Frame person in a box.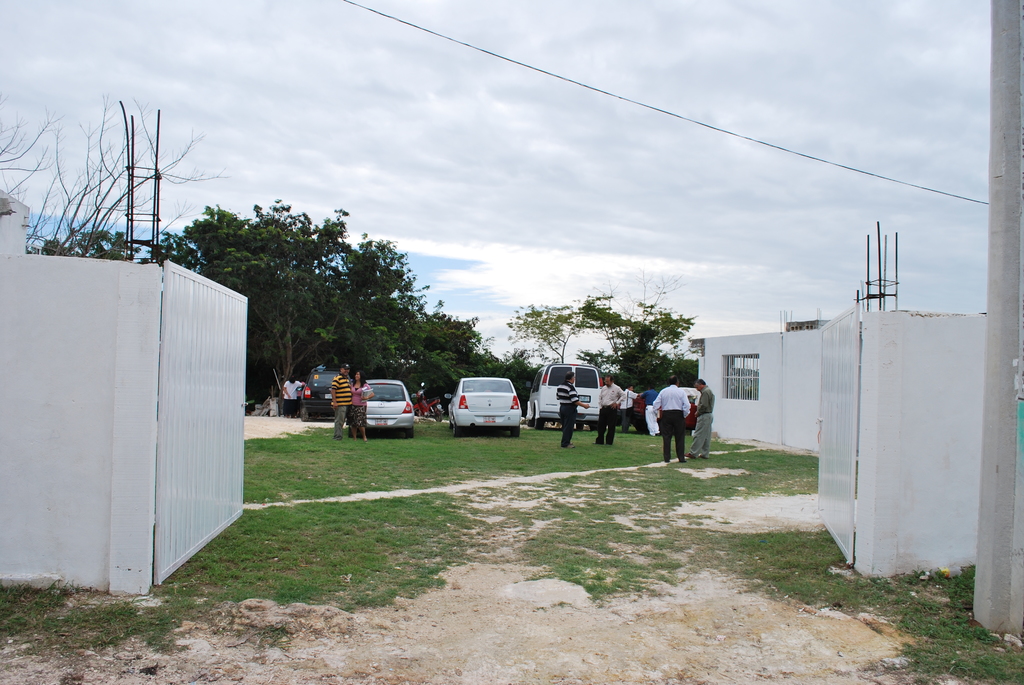
region(561, 374, 586, 446).
